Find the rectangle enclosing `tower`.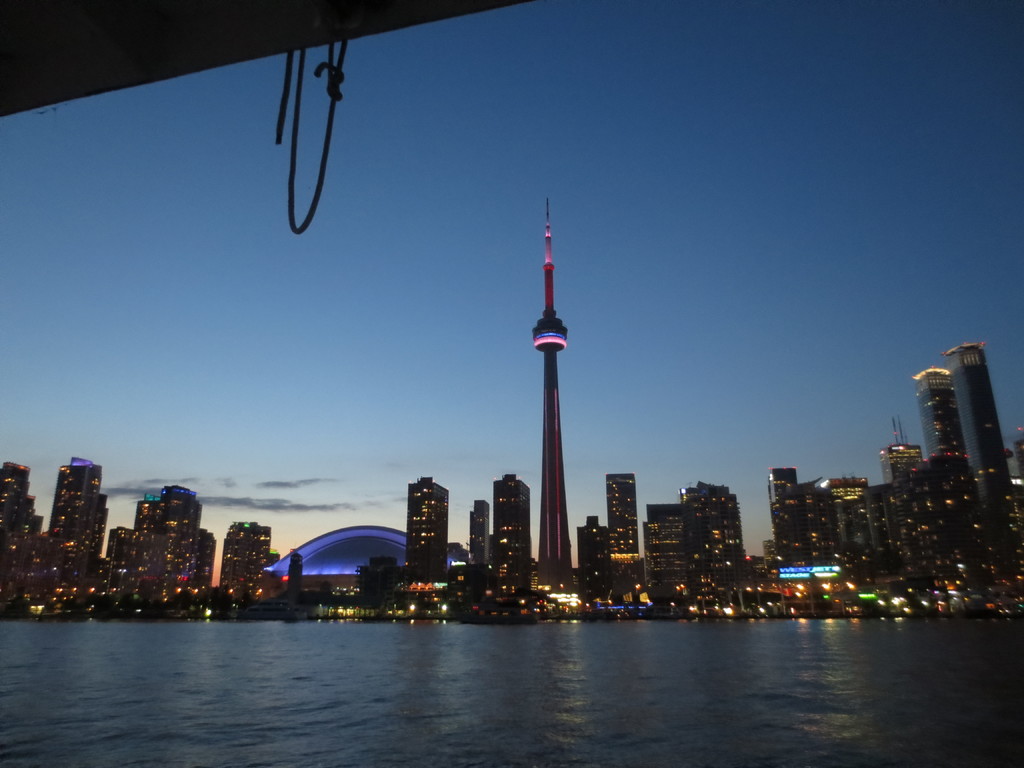
401:478:449:582.
